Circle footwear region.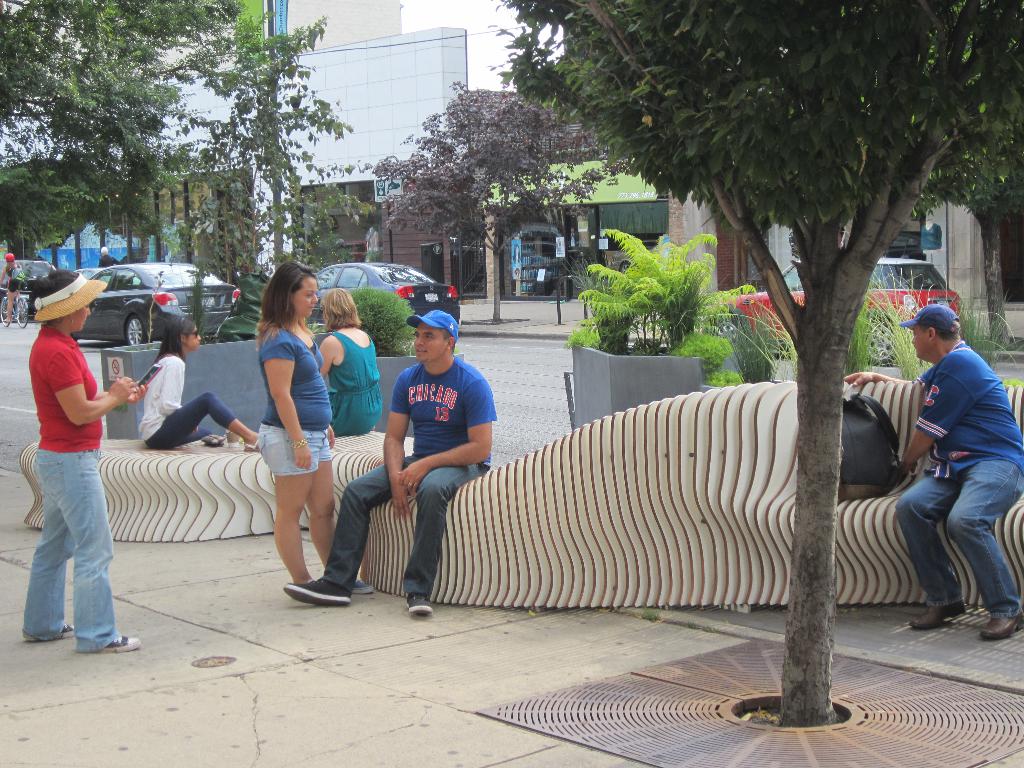
Region: select_region(979, 616, 1023, 644).
